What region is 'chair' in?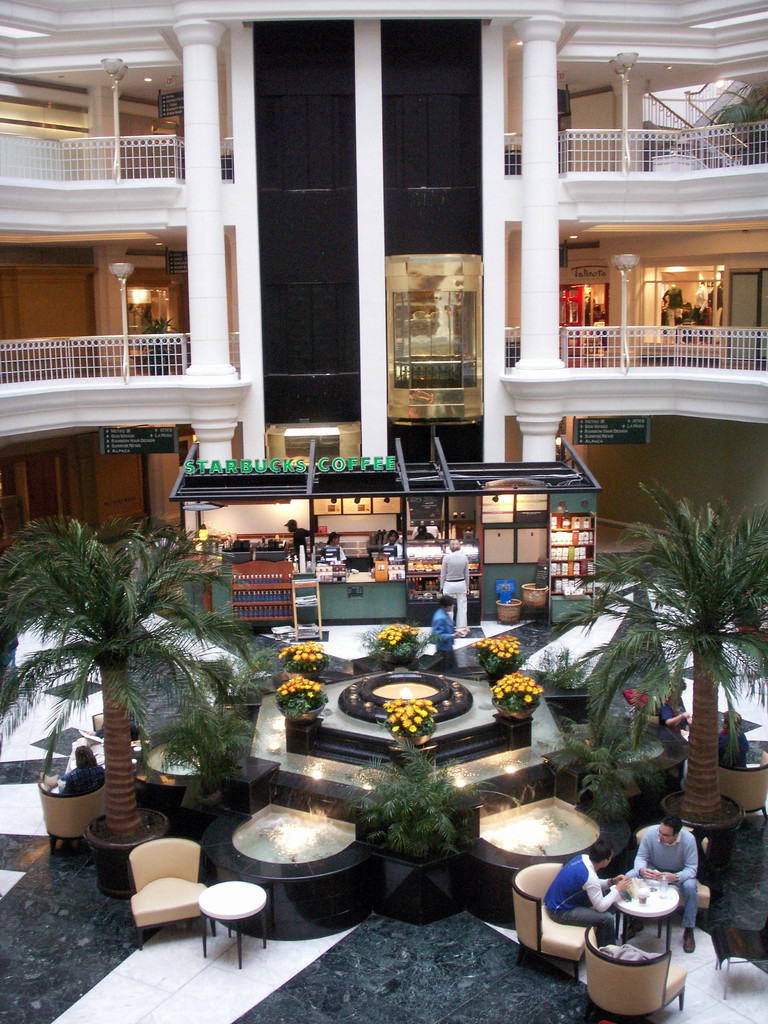
l=584, t=923, r=685, b=1023.
